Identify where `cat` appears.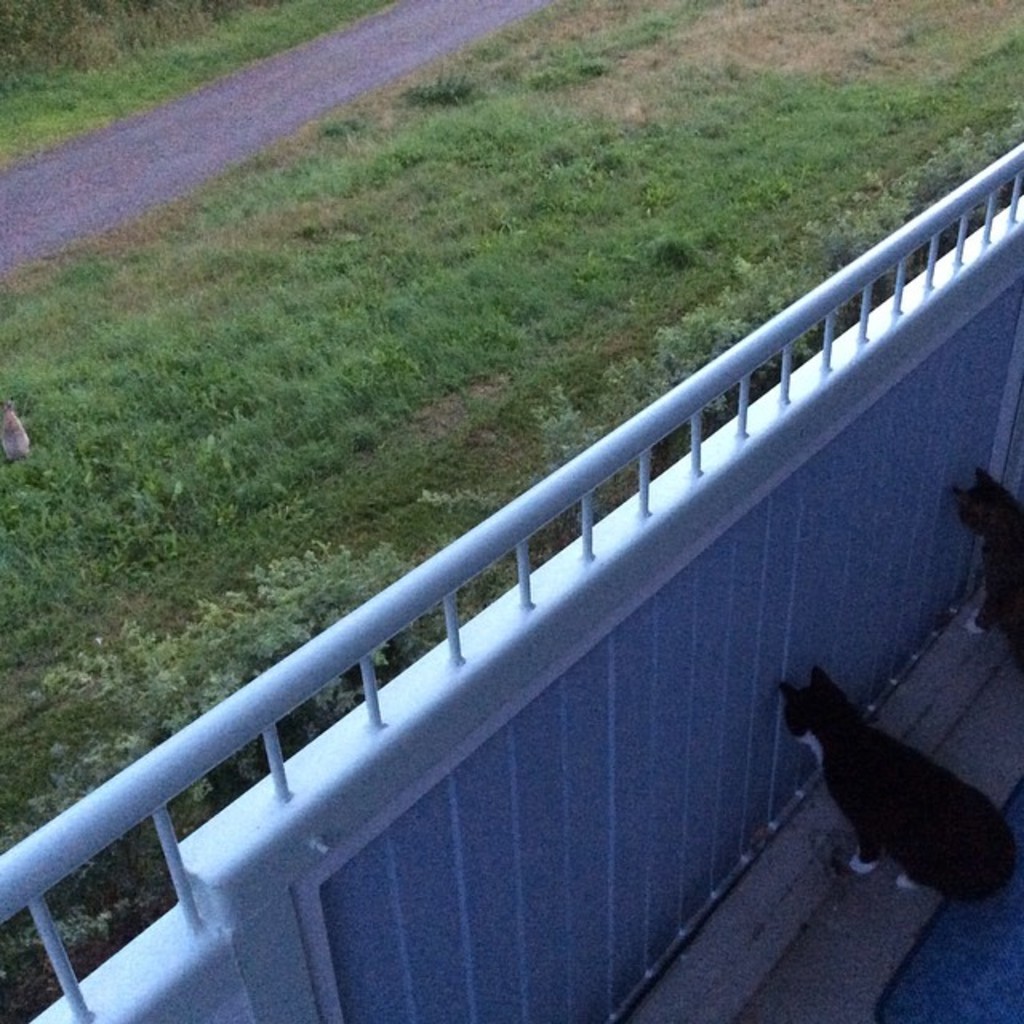
Appears at detection(954, 467, 1022, 635).
